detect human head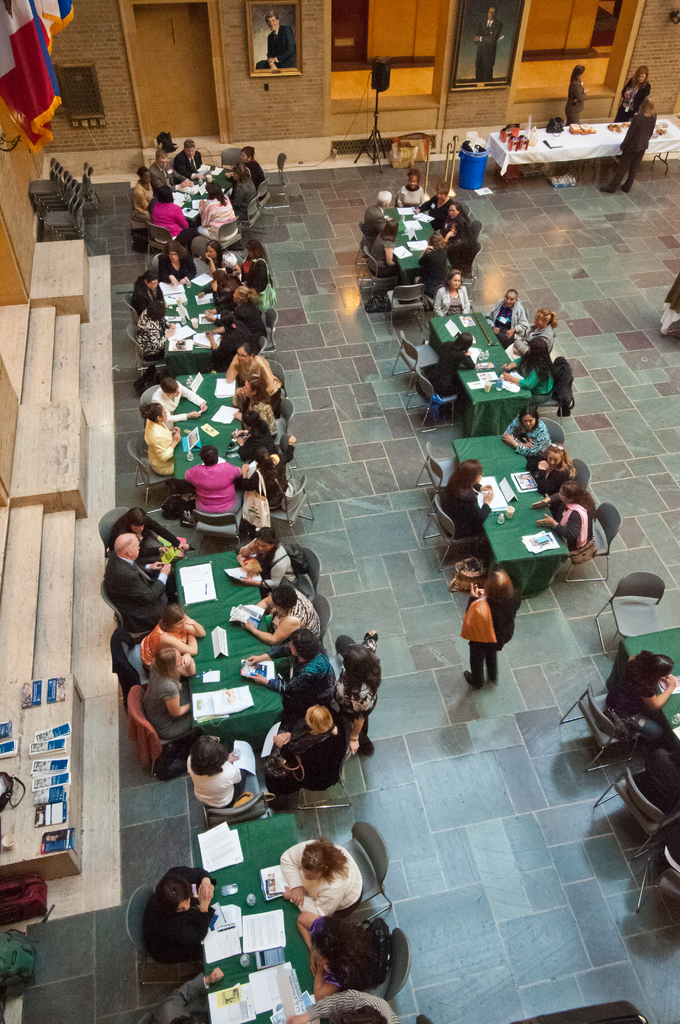
bbox=[254, 528, 279, 554]
